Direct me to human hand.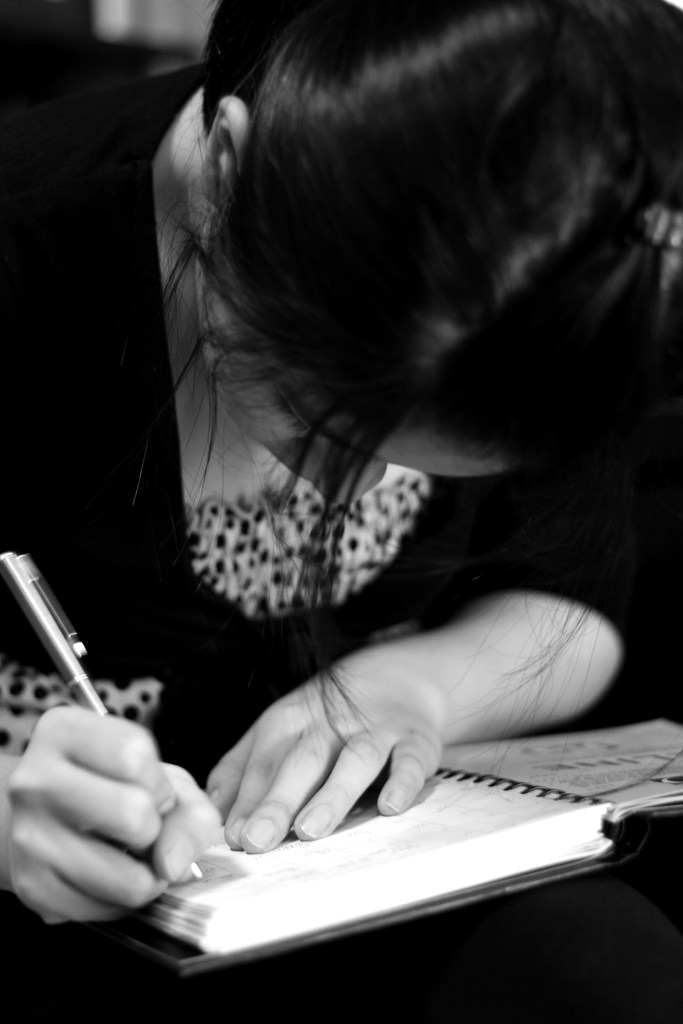
Direction: region(2, 701, 221, 925).
